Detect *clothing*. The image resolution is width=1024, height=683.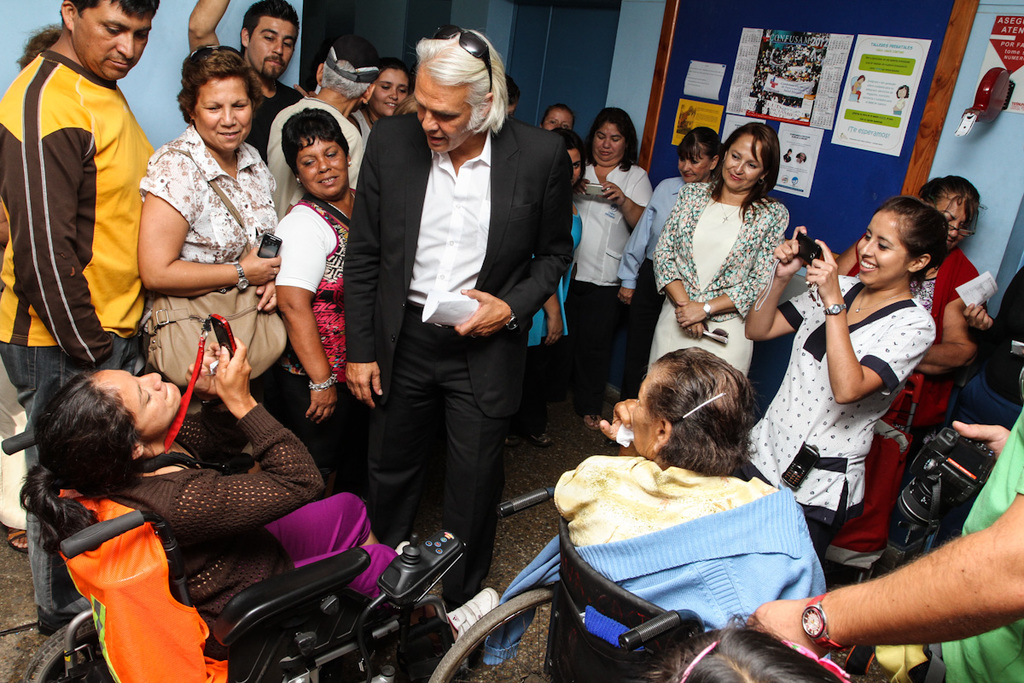
region(0, 42, 156, 347).
